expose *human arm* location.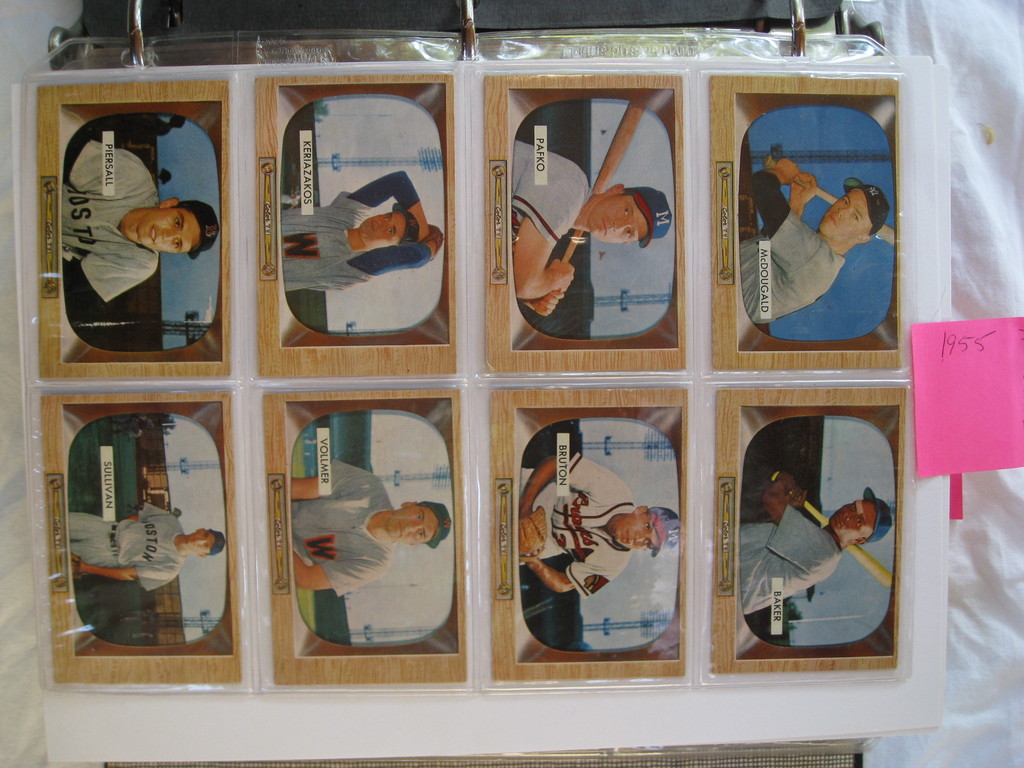
Exposed at bbox=(326, 223, 449, 284).
